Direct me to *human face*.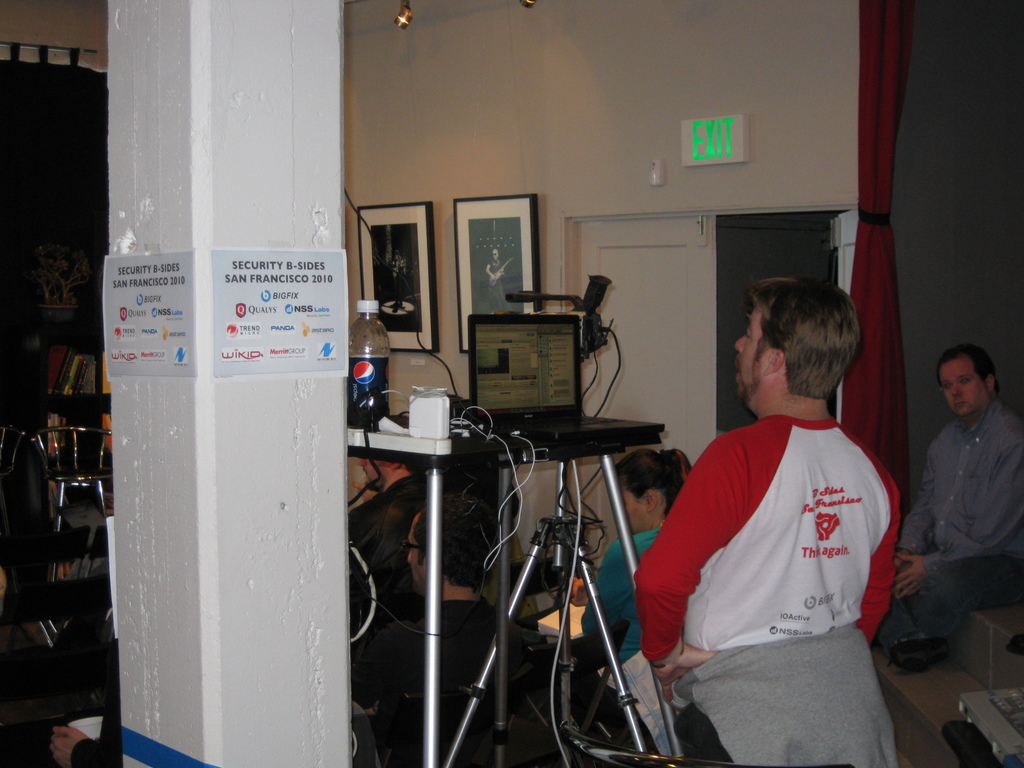
Direction: [625, 488, 646, 537].
